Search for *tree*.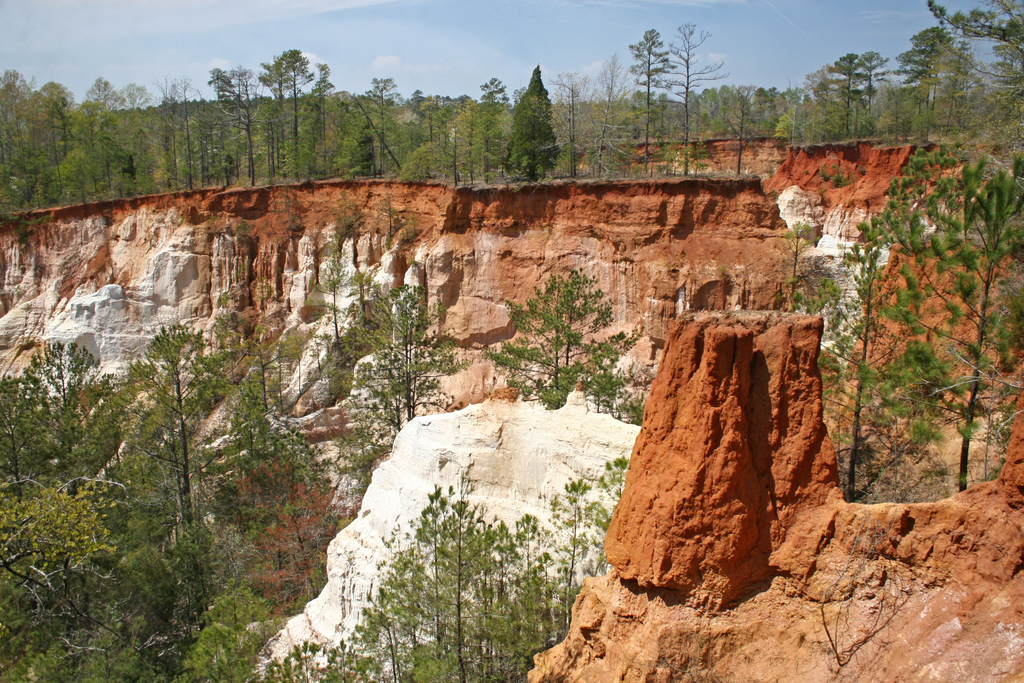
Found at locate(399, 140, 455, 181).
